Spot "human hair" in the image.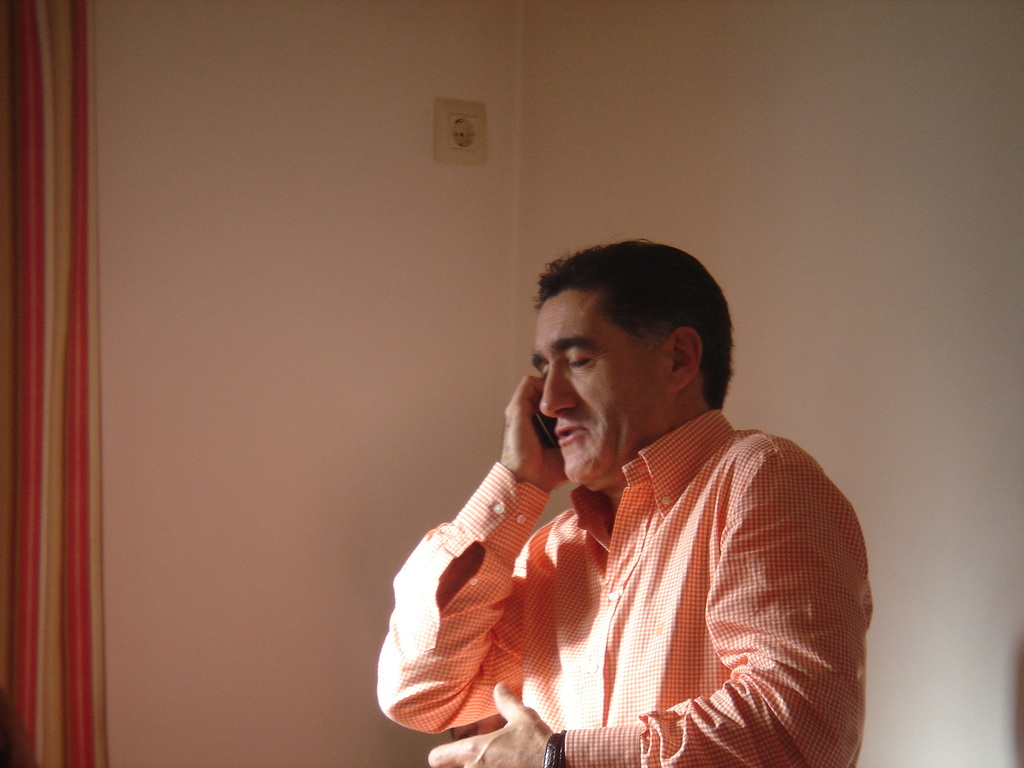
"human hair" found at box=[520, 242, 729, 422].
